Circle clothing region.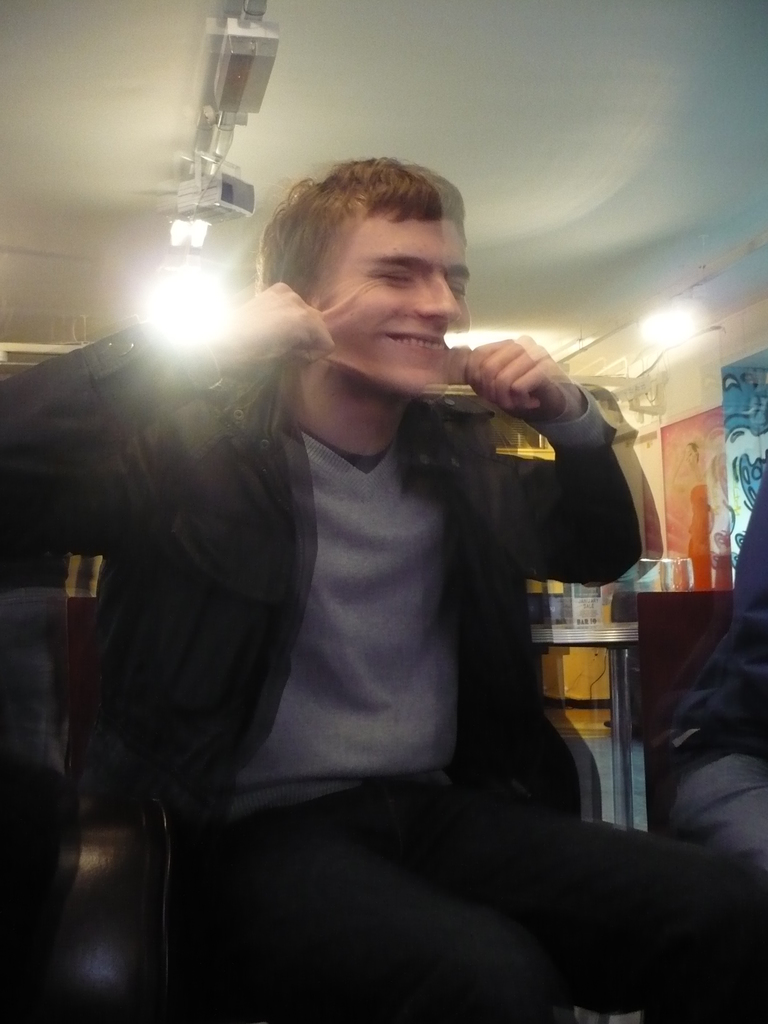
Region: [0, 317, 767, 1023].
